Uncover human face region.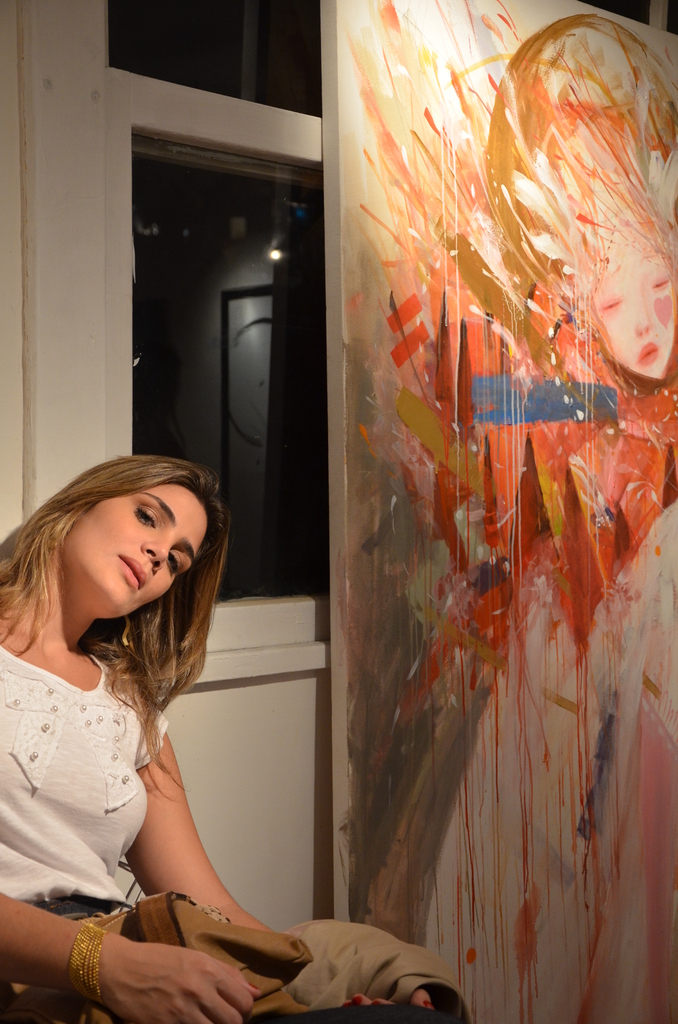
Uncovered: Rect(69, 481, 208, 619).
